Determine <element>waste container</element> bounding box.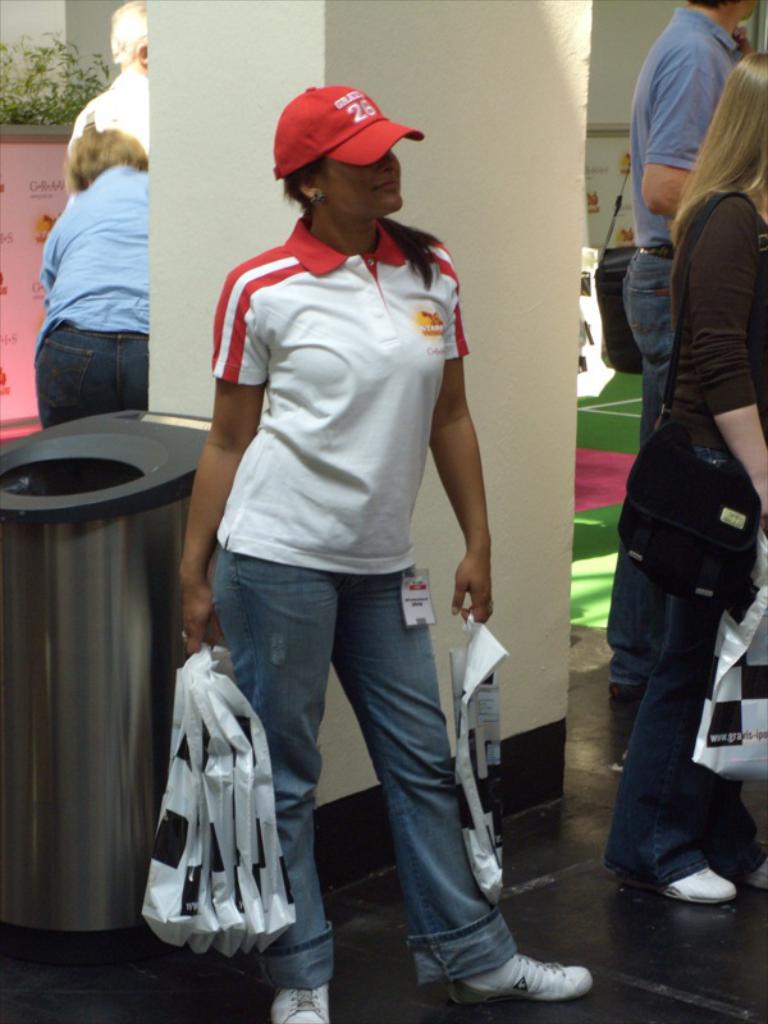
Determined: (4, 381, 212, 966).
